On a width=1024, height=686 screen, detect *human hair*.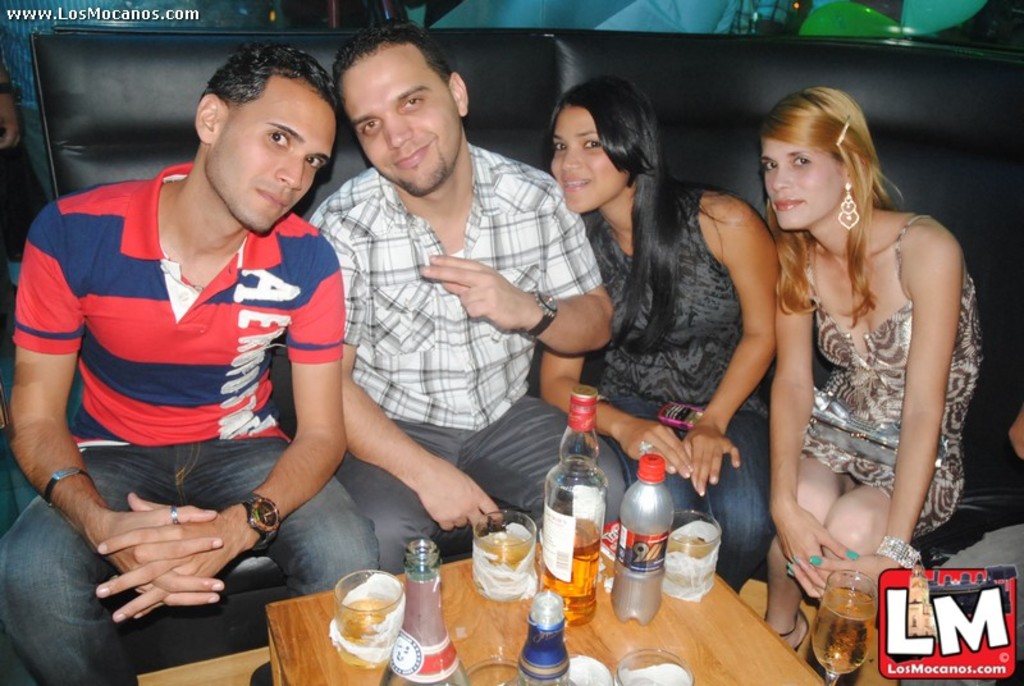
{"left": 335, "top": 22, "right": 449, "bottom": 95}.
